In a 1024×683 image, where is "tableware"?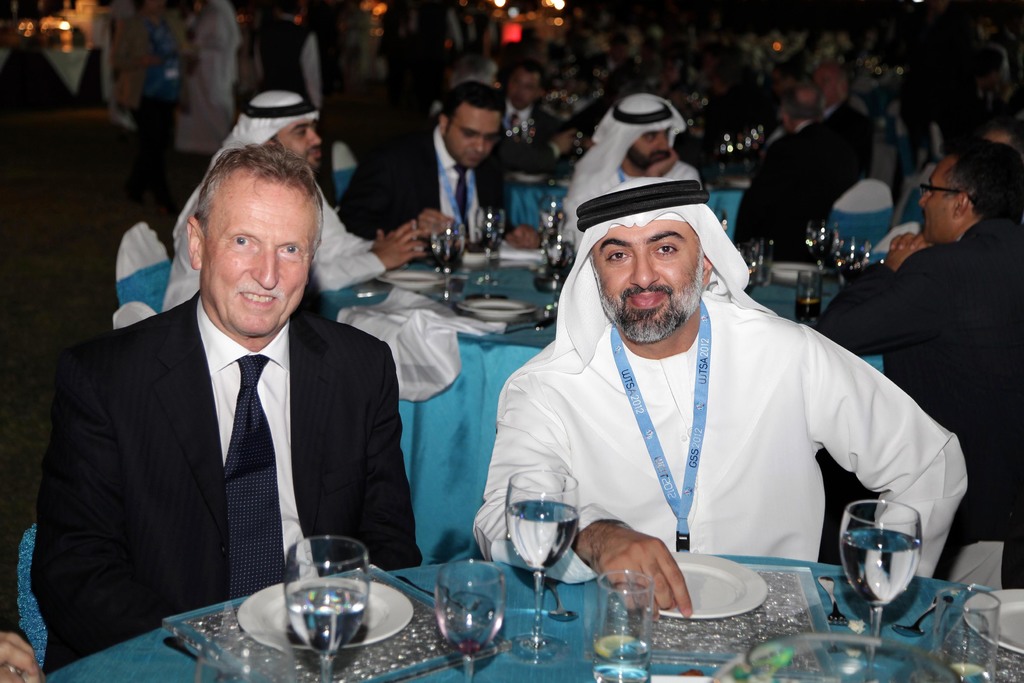
crop(163, 638, 245, 682).
